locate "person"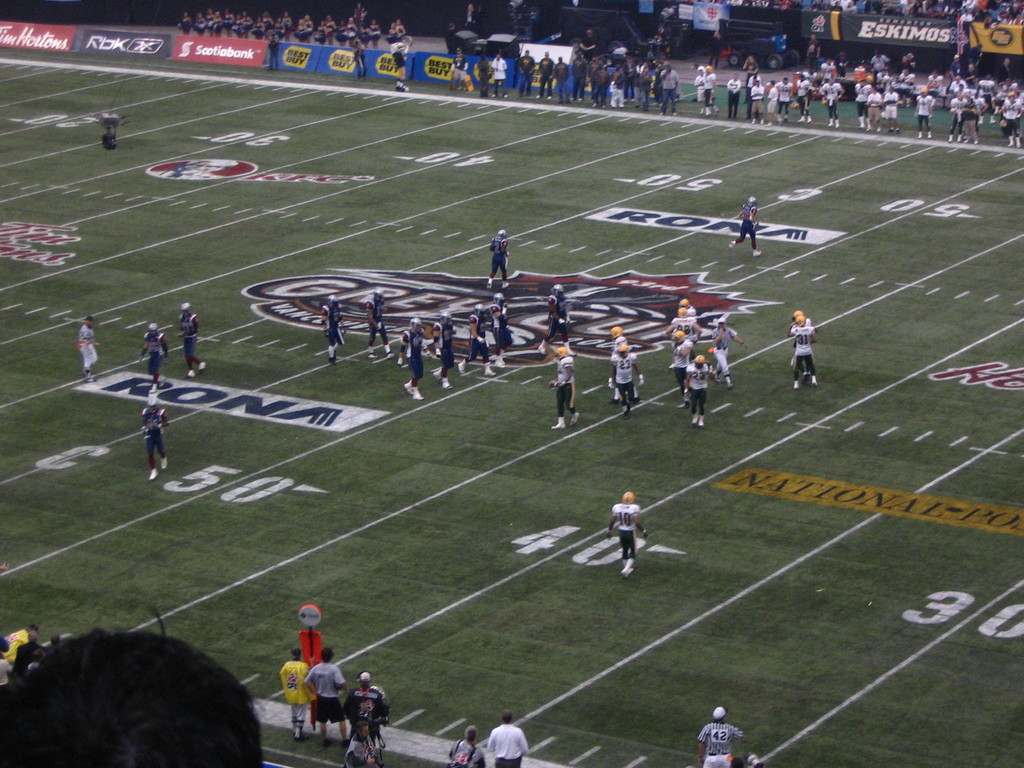
l=349, t=673, r=396, b=753
